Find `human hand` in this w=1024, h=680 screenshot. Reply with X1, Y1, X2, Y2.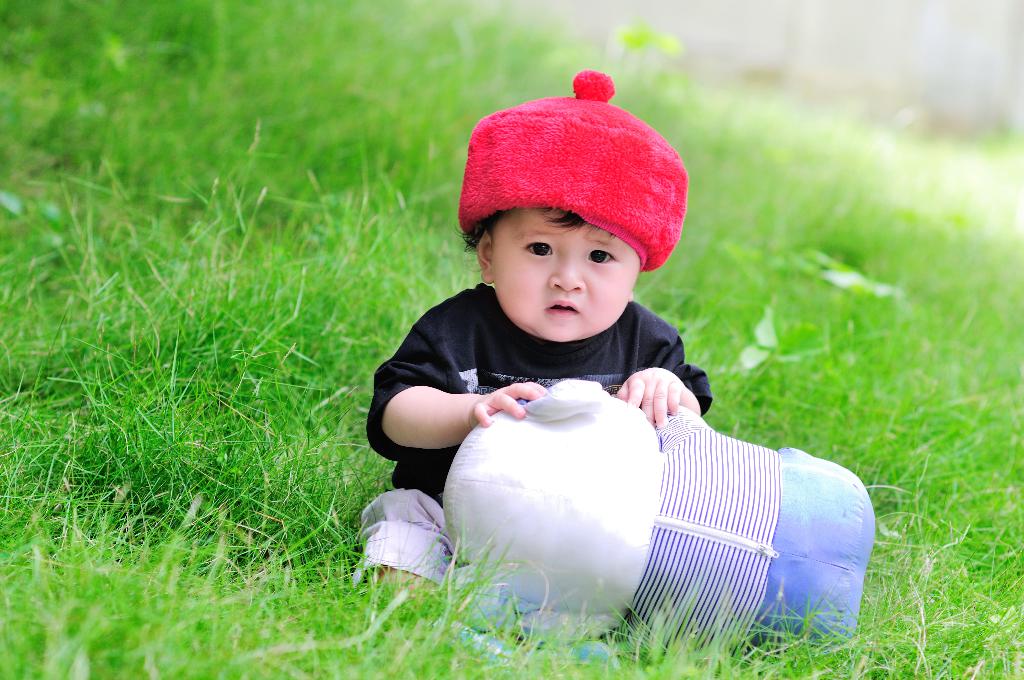
615, 368, 689, 432.
